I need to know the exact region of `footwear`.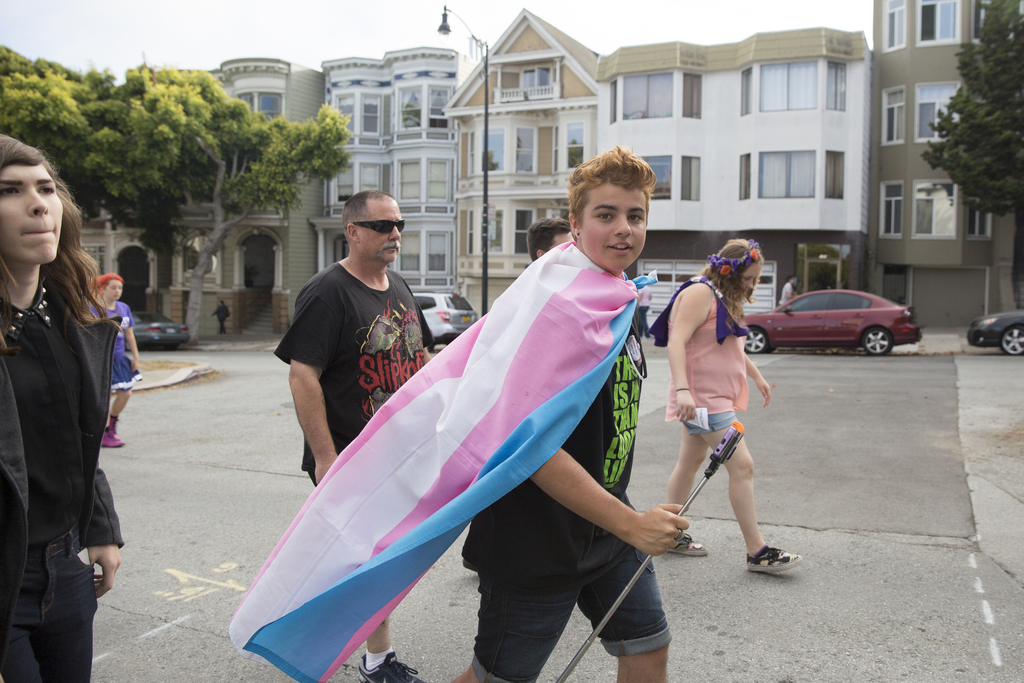
Region: {"x1": 350, "y1": 649, "x2": 426, "y2": 682}.
